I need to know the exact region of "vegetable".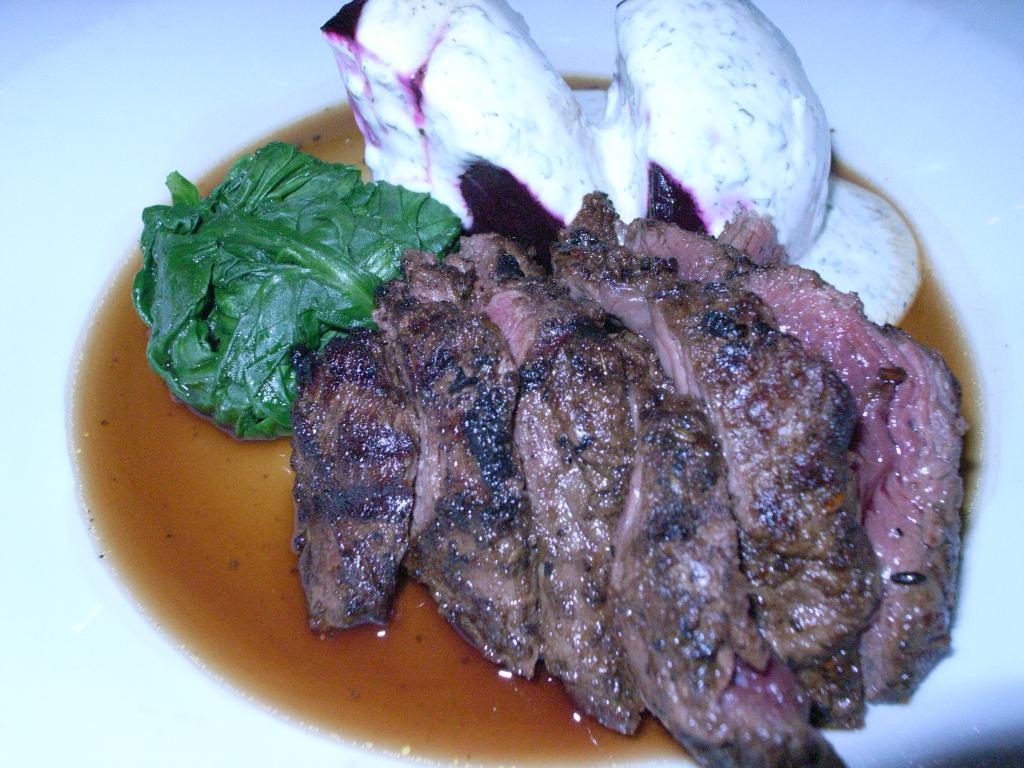
Region: (x1=122, y1=133, x2=465, y2=447).
